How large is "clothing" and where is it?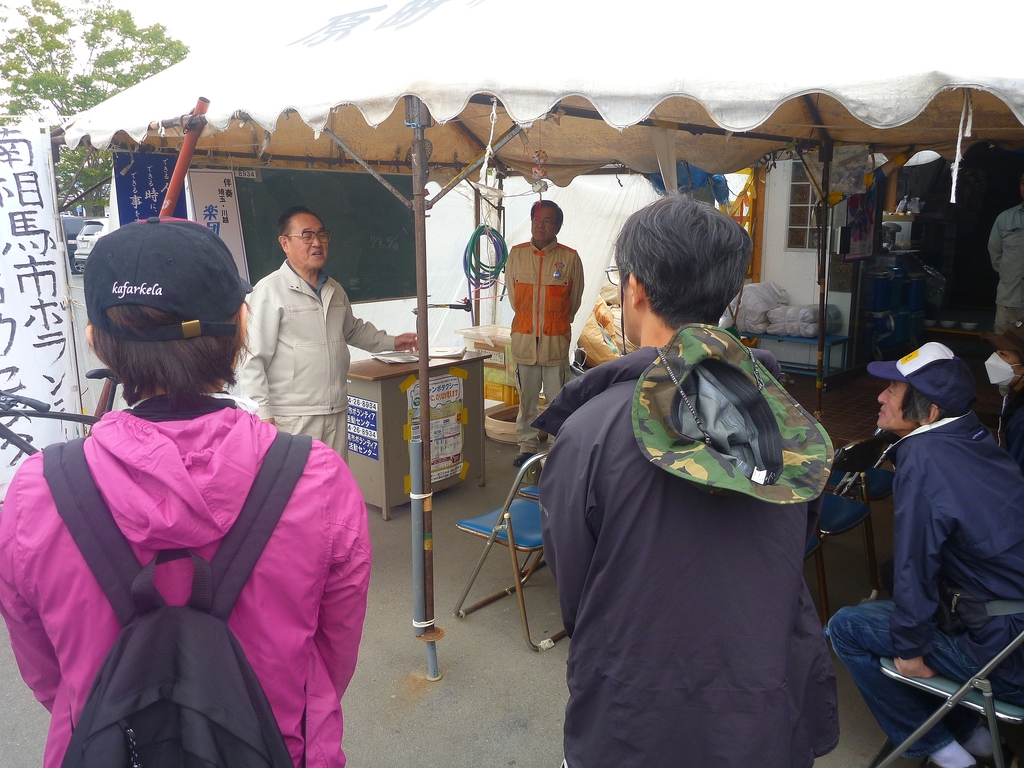
Bounding box: x1=537 y1=264 x2=849 y2=762.
